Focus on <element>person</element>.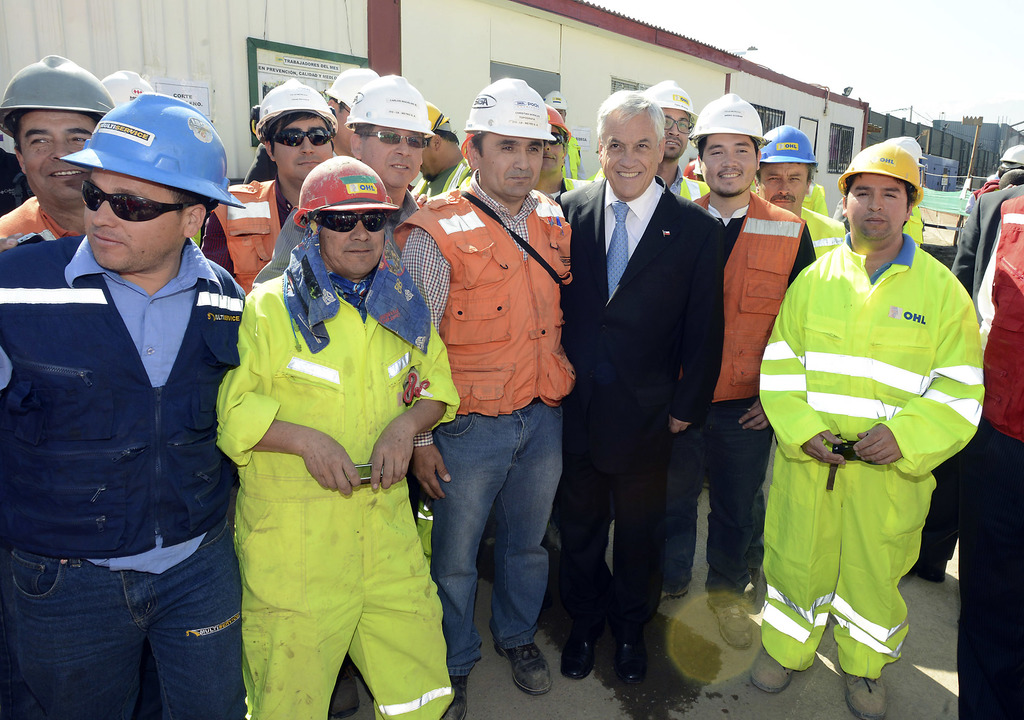
Focused at 252, 79, 438, 285.
